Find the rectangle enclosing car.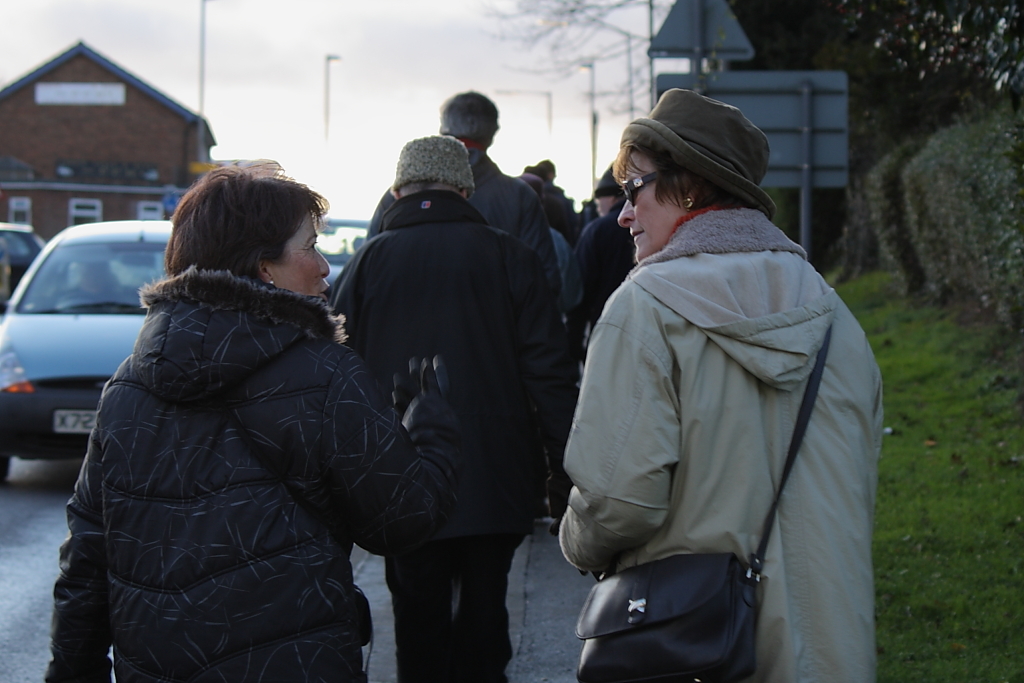
0/223/45/300.
